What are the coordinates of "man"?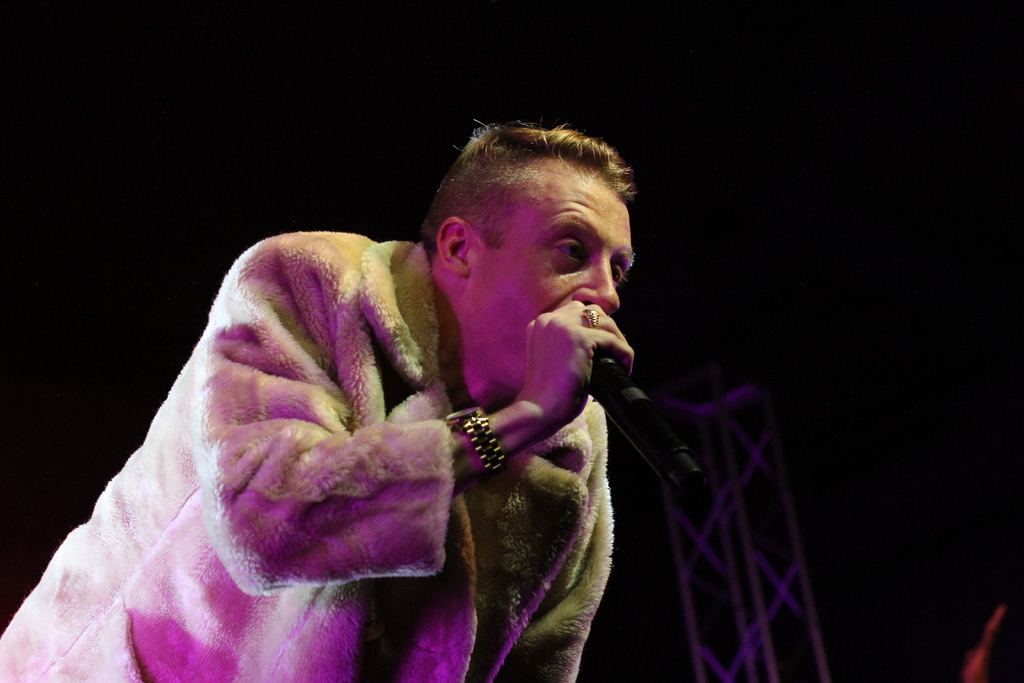
33, 124, 782, 657.
